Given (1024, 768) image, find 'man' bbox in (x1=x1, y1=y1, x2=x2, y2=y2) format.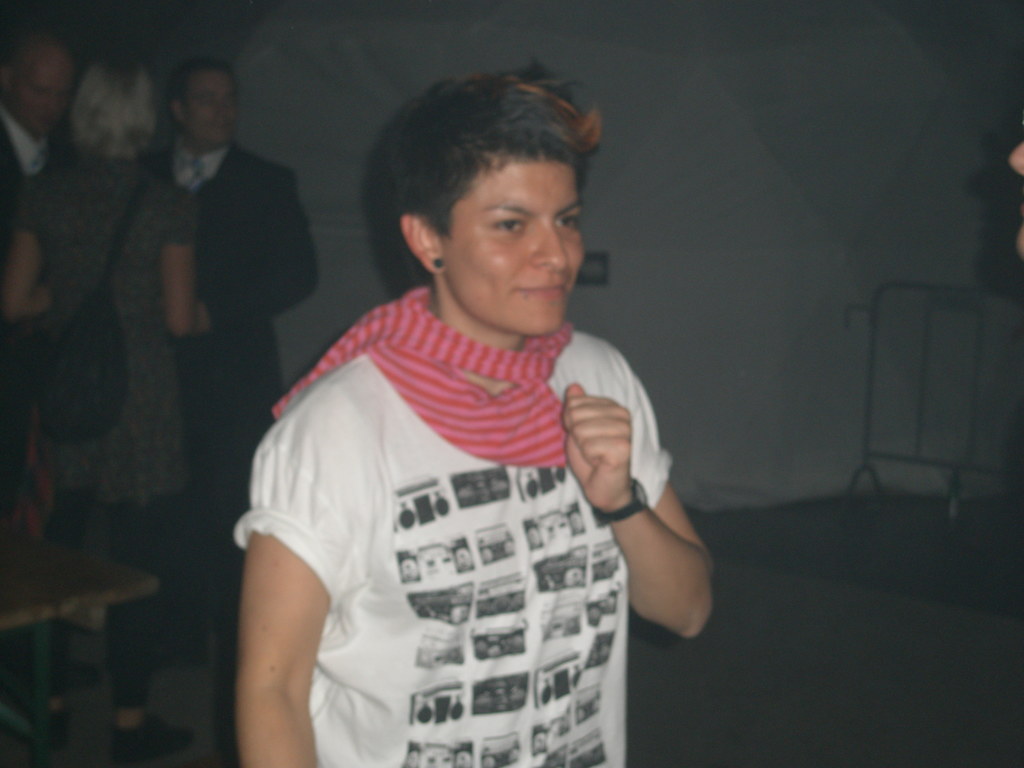
(x1=216, y1=34, x2=712, y2=767).
